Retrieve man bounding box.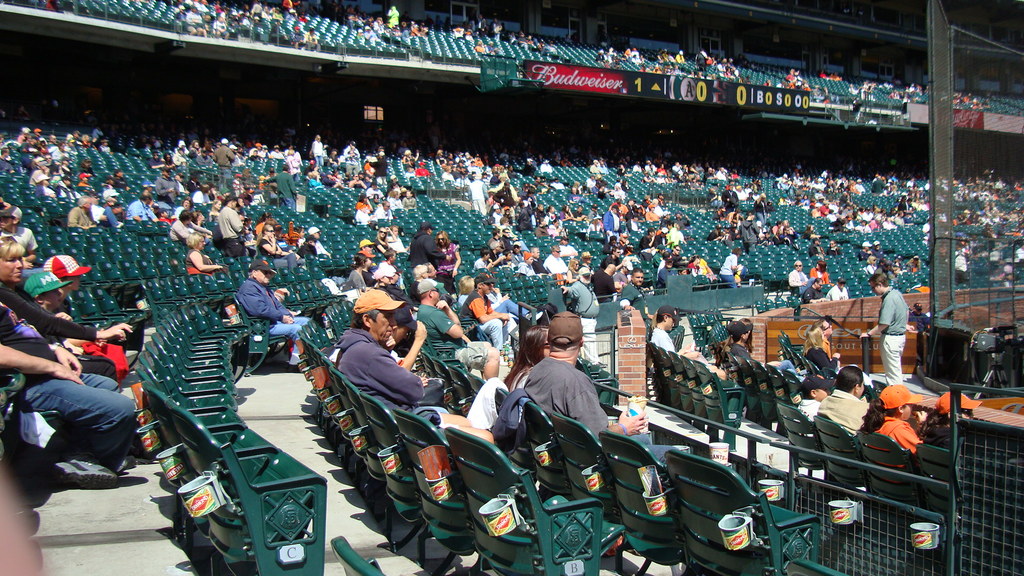
Bounding box: box(415, 275, 504, 374).
